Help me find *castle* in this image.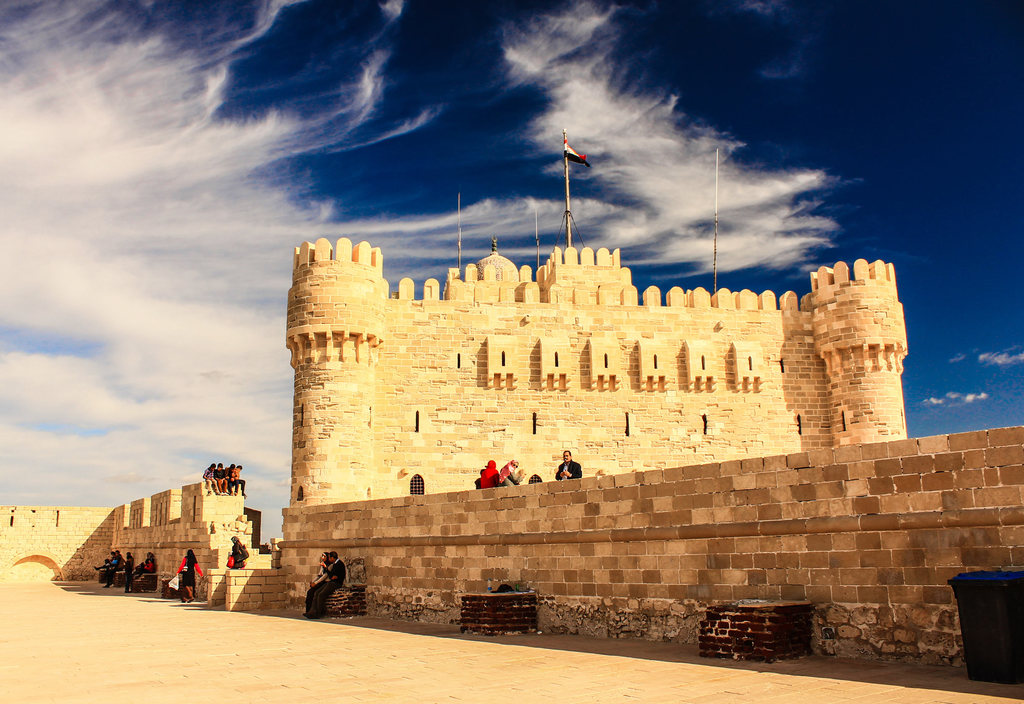
Found it: 284, 129, 908, 509.
